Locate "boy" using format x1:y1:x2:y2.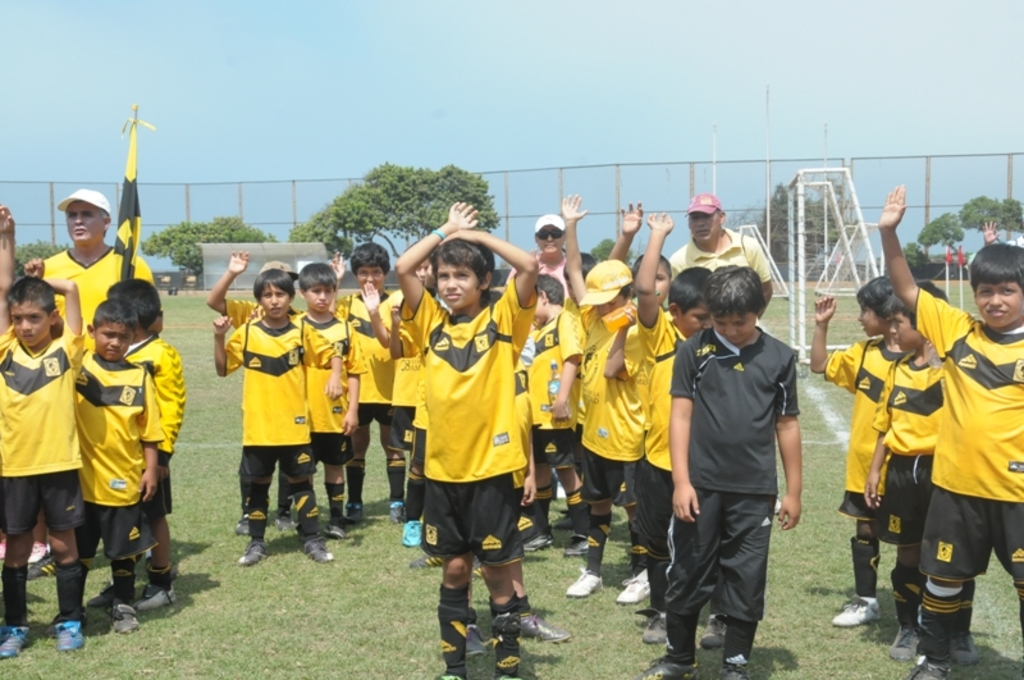
525:271:584:556.
